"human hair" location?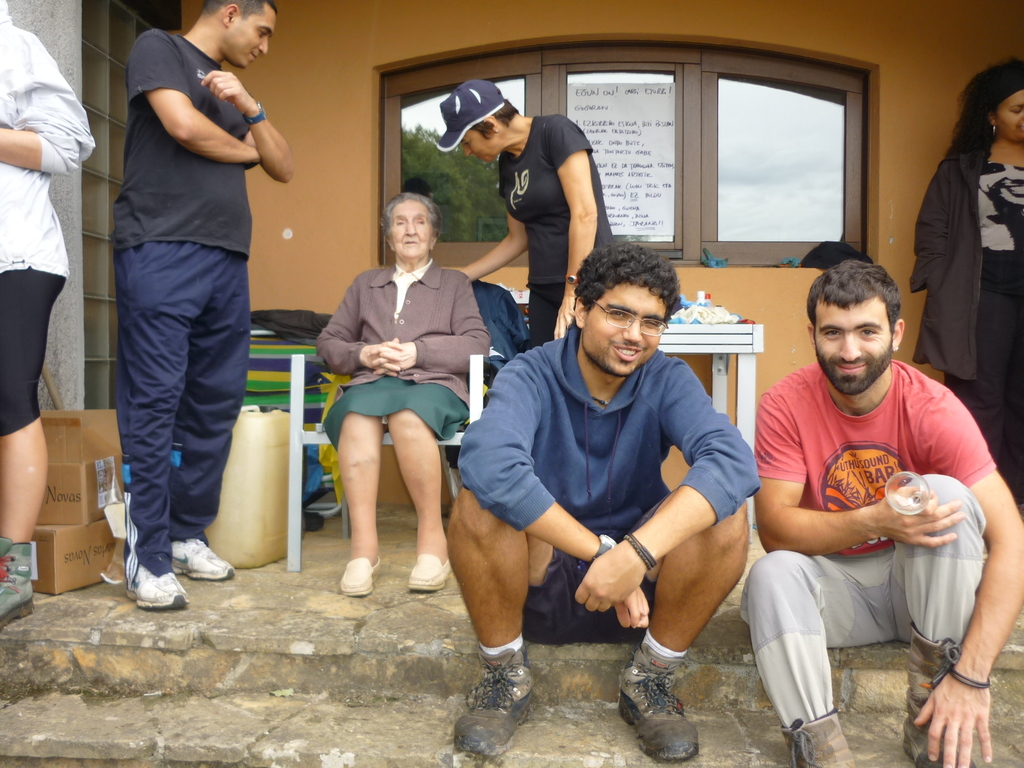
[x1=200, y1=0, x2=279, y2=14]
